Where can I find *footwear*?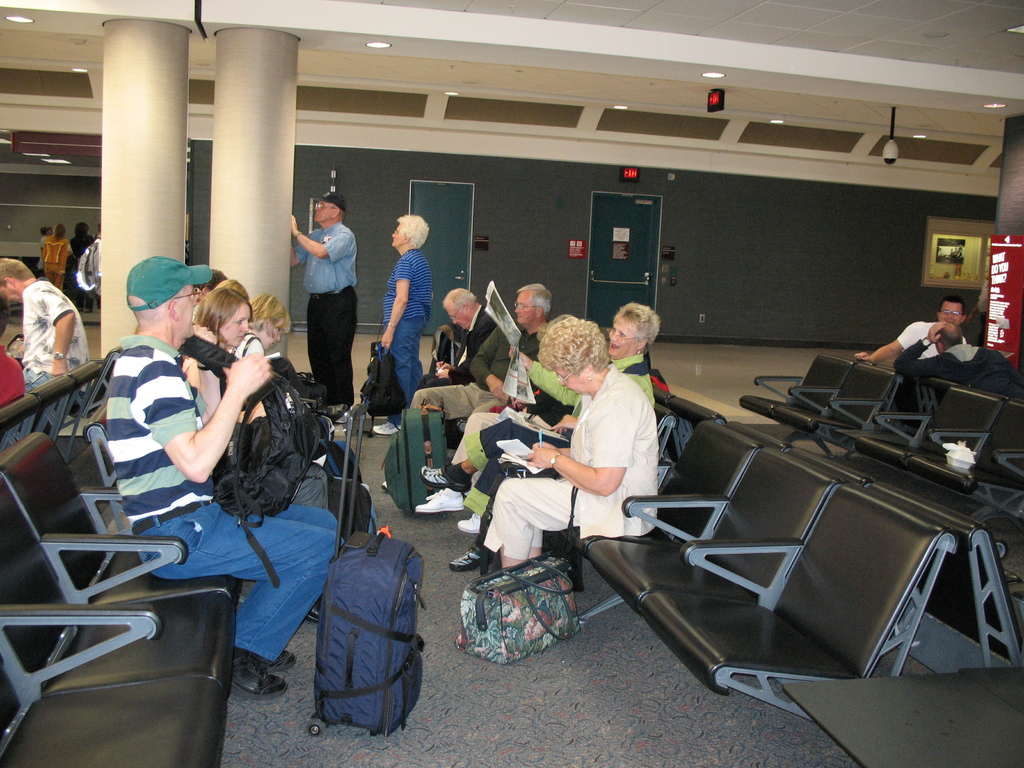
You can find it at left=422, top=462, right=479, bottom=492.
